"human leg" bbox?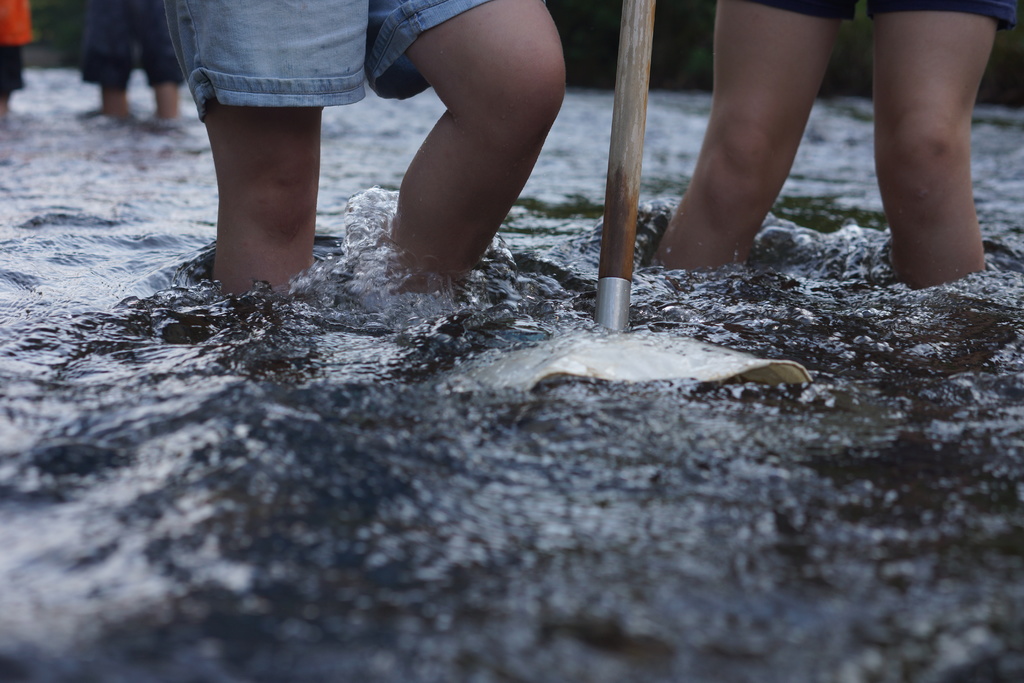
[865,4,1002,285]
